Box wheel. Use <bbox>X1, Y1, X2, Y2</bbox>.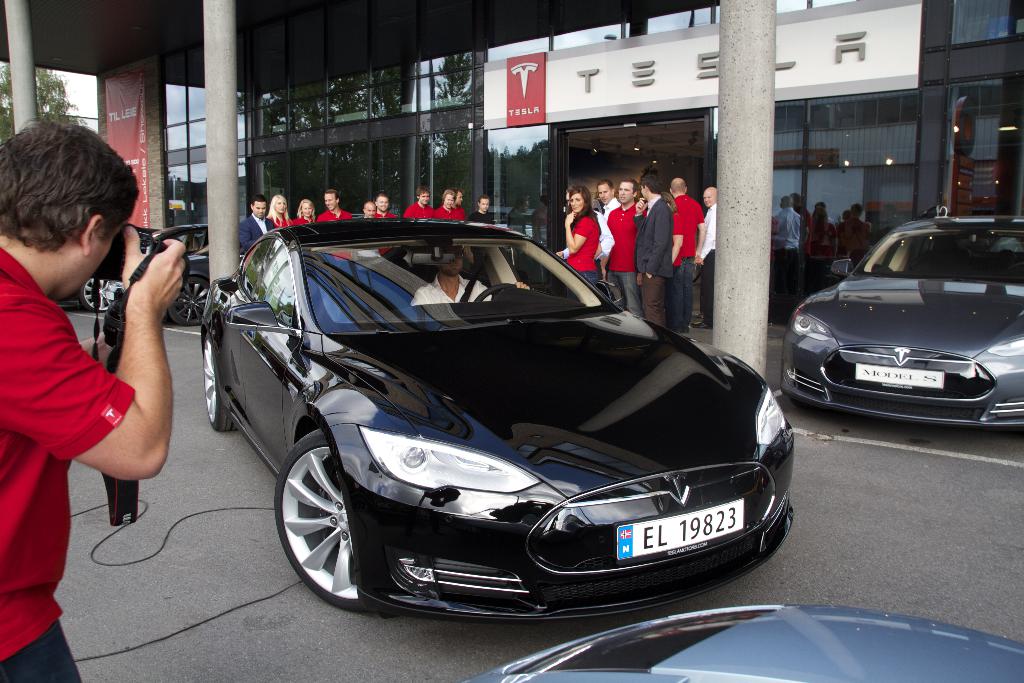
<bbox>83, 279, 115, 307</bbox>.
